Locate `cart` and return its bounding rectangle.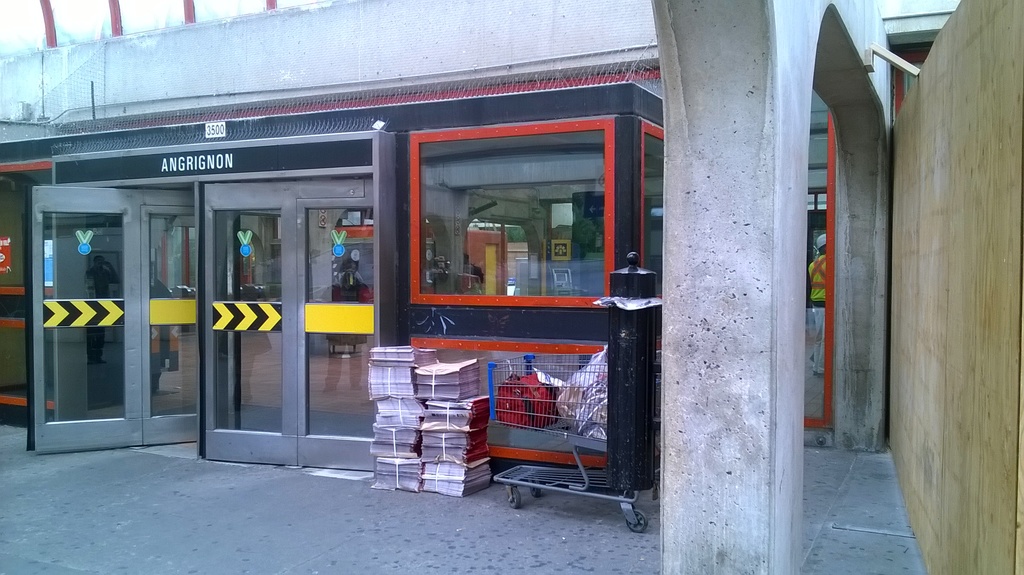
left=487, top=352, right=644, bottom=533.
